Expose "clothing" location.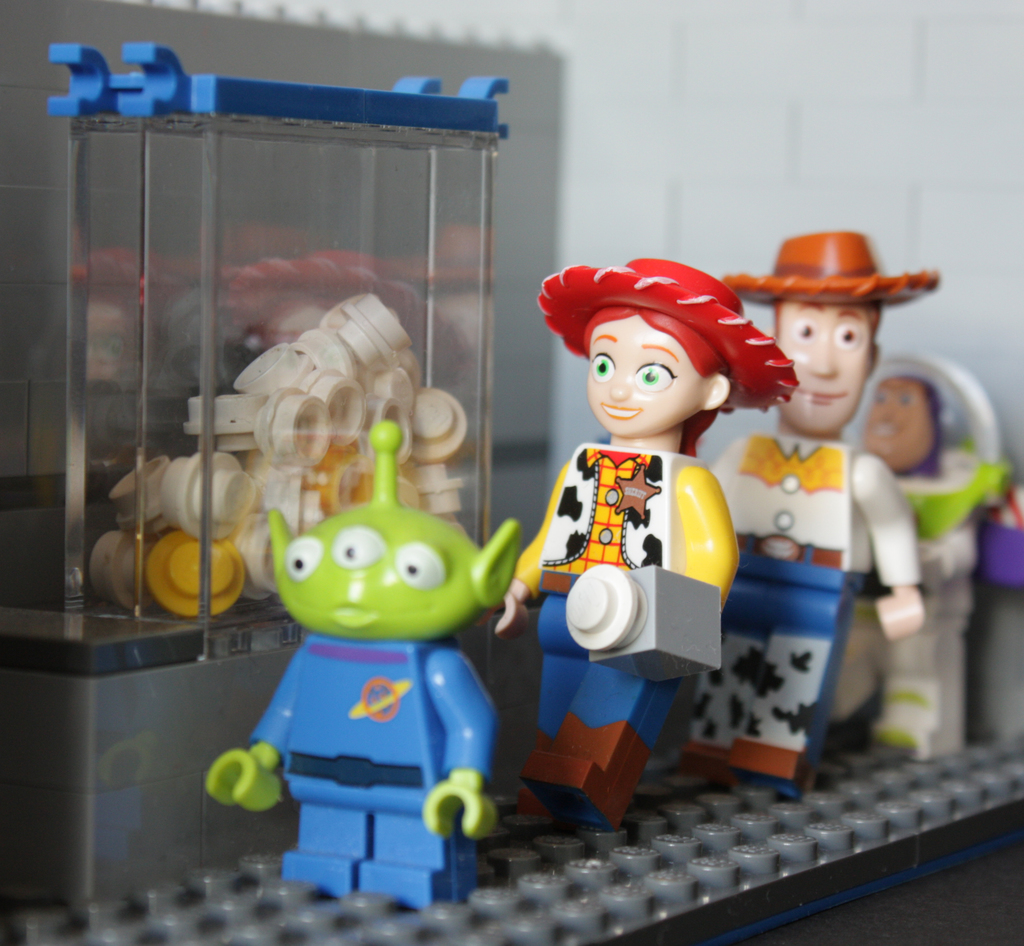
Exposed at BBox(253, 636, 493, 870).
